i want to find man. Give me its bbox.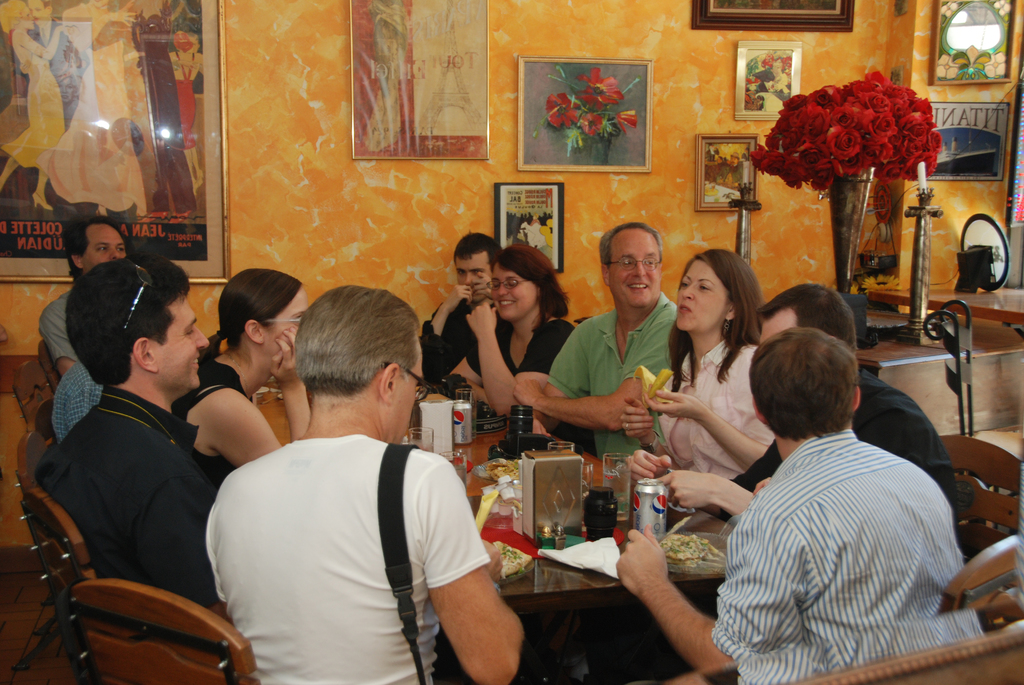
bbox=(52, 359, 106, 443).
